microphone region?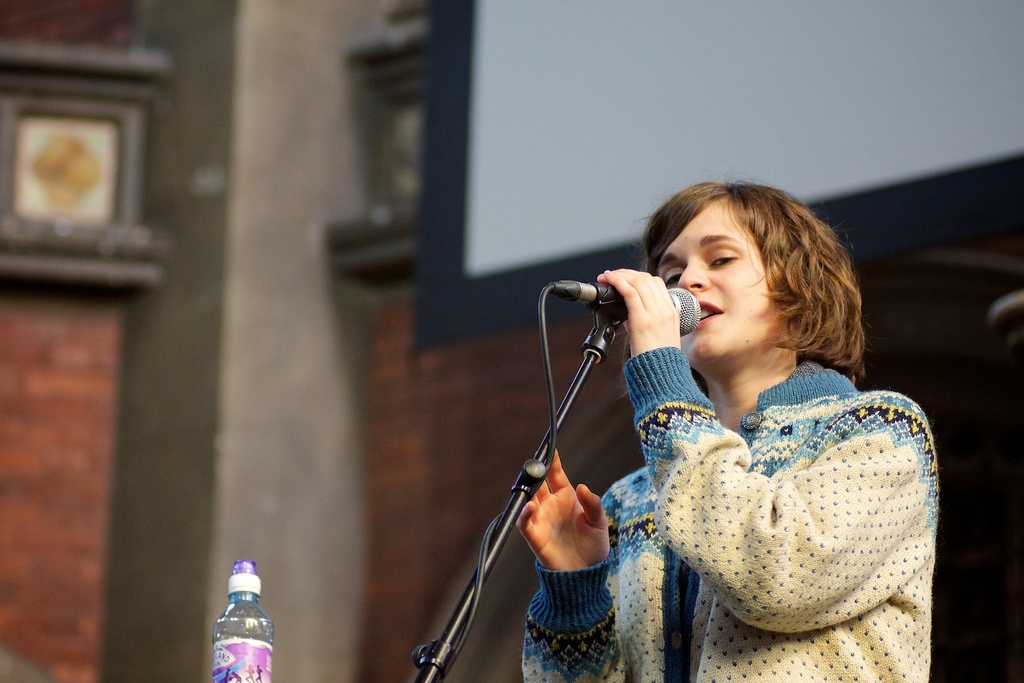
locate(545, 277, 701, 332)
